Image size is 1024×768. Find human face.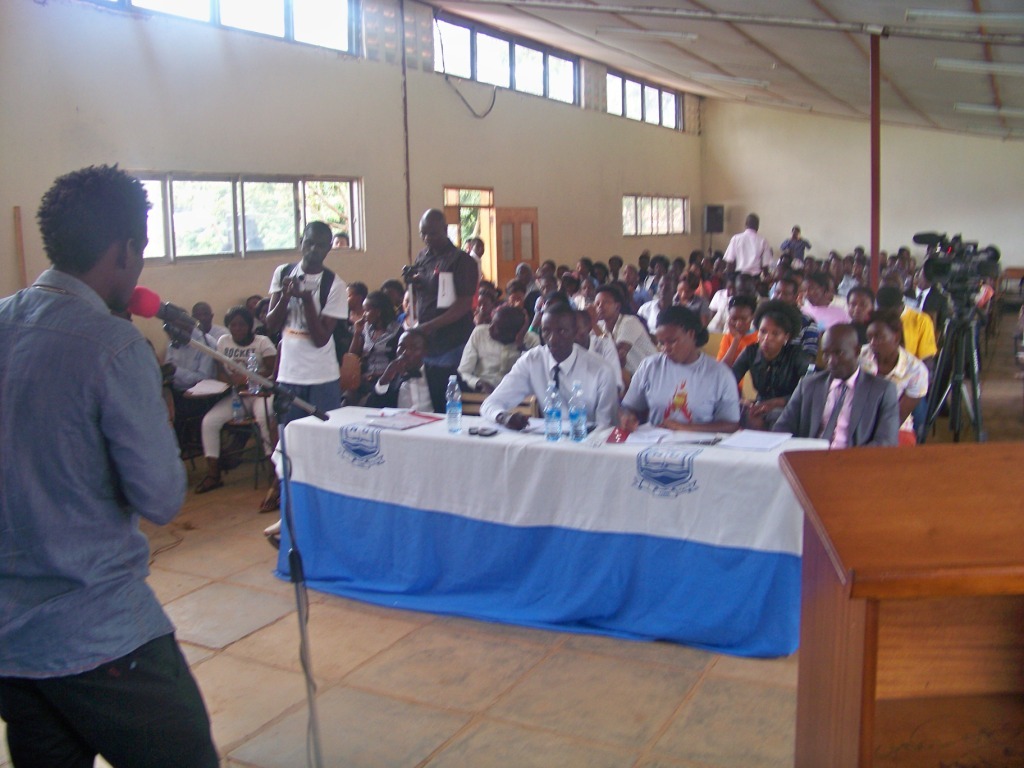
crop(383, 288, 398, 305).
